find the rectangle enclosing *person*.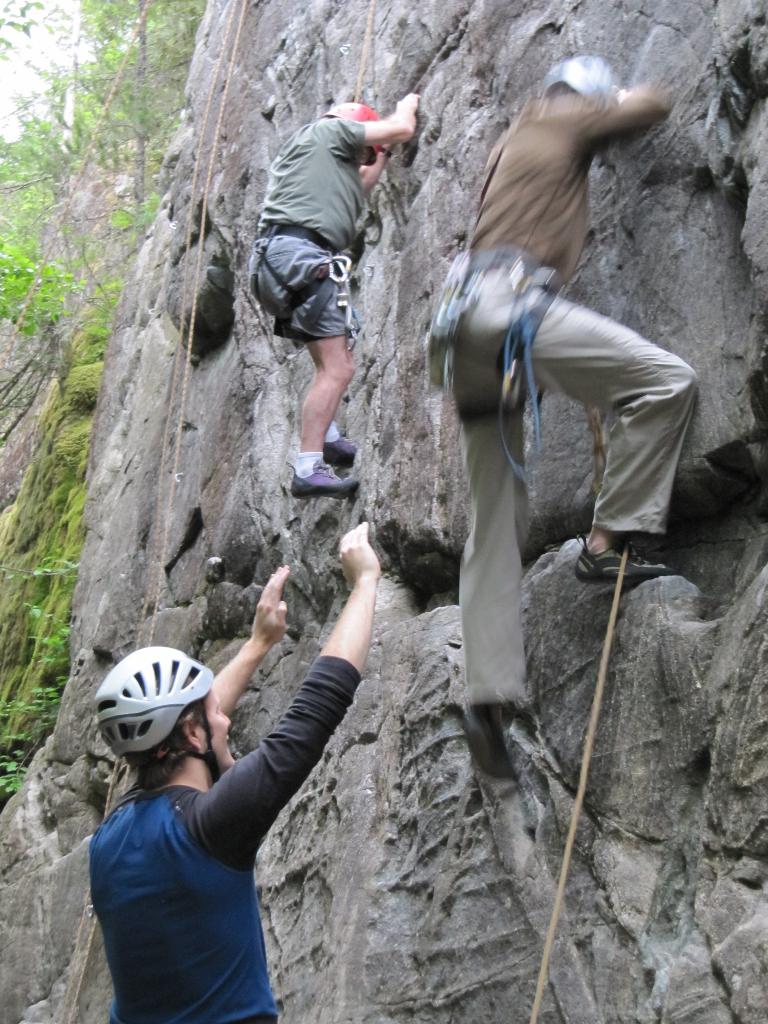
259 74 406 516.
